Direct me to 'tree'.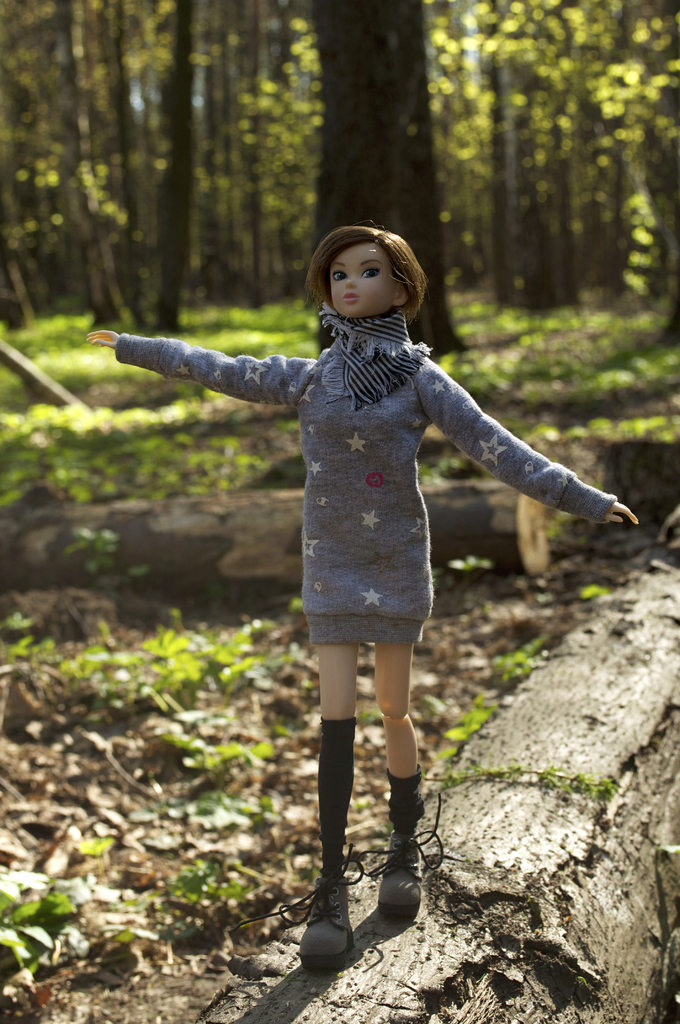
Direction: bbox(311, 0, 465, 361).
